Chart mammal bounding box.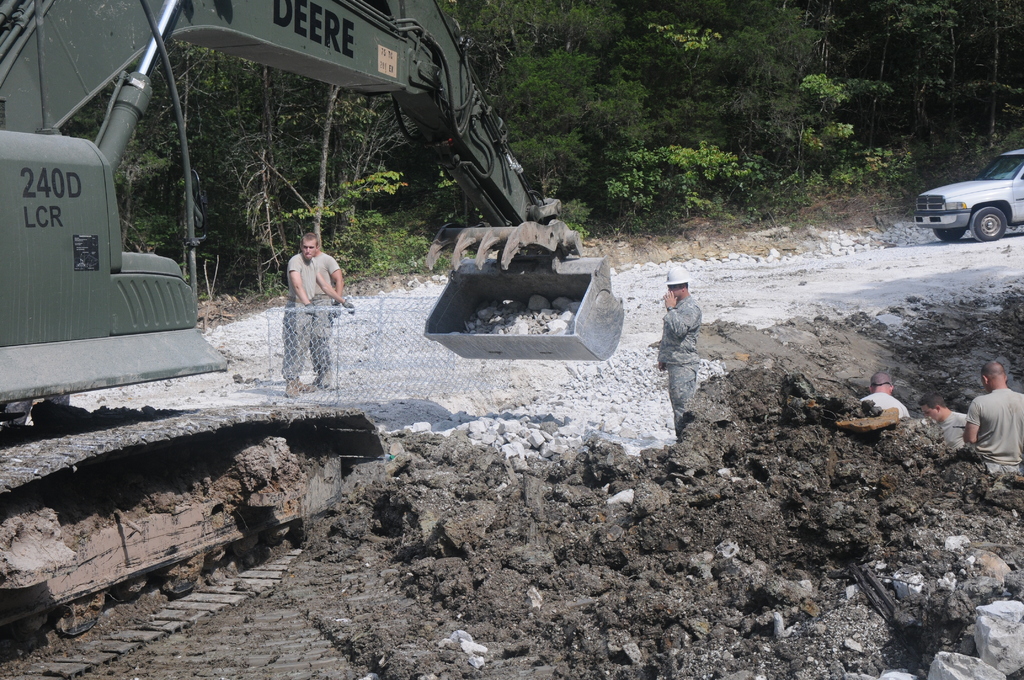
Charted: (left=282, top=231, right=354, bottom=395).
